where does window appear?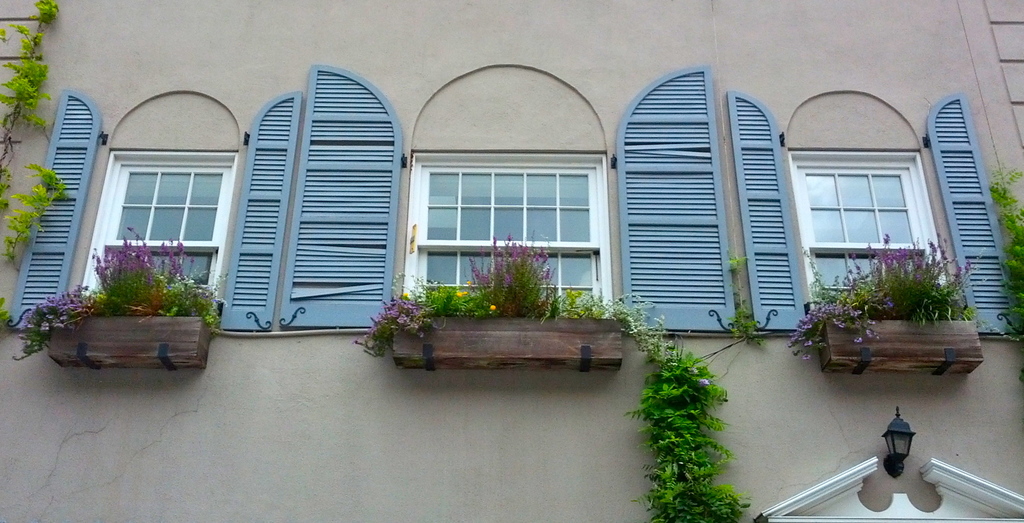
Appears at 796:121:934:265.
